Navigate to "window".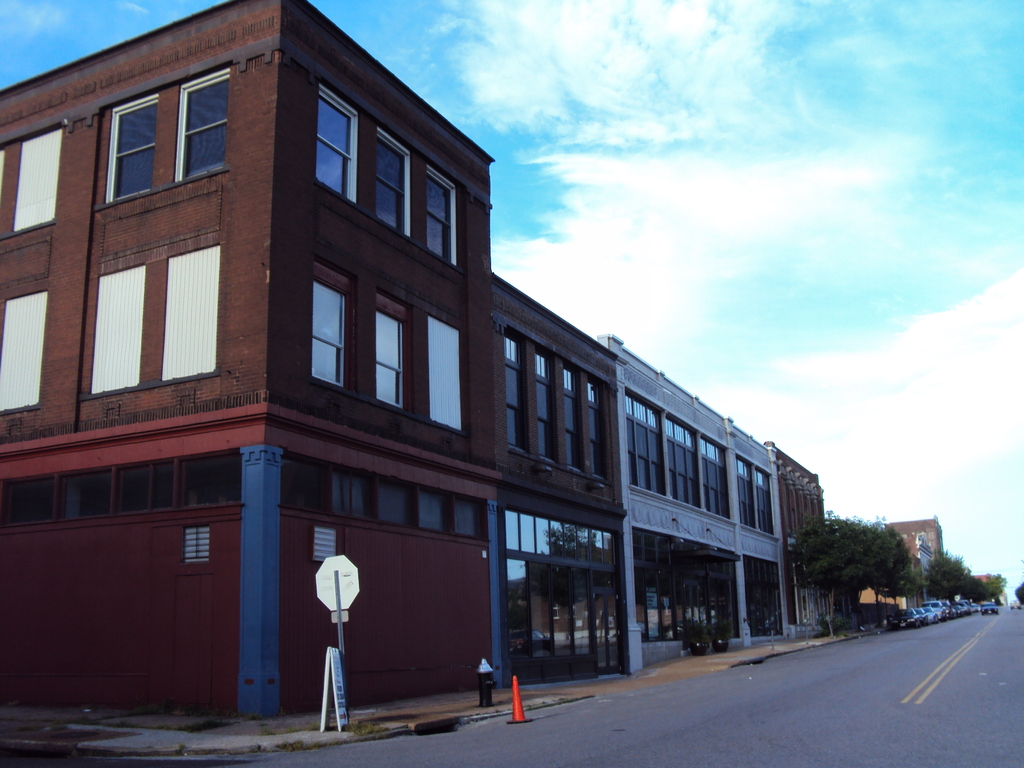
Navigation target: Rect(450, 499, 481, 536).
